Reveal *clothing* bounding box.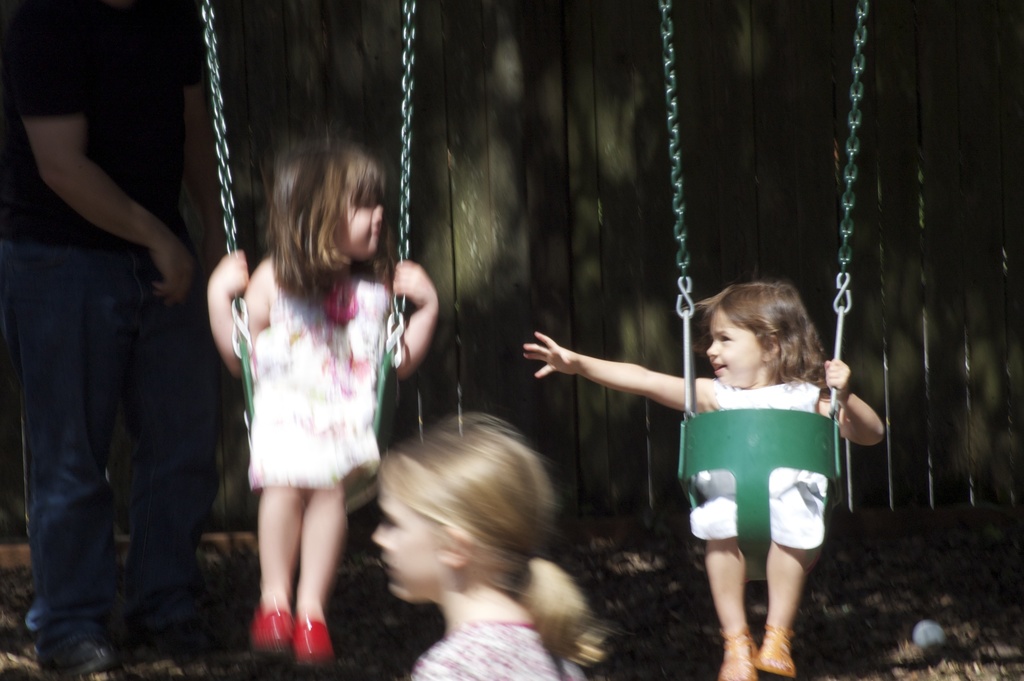
Revealed: locate(0, 44, 221, 674).
